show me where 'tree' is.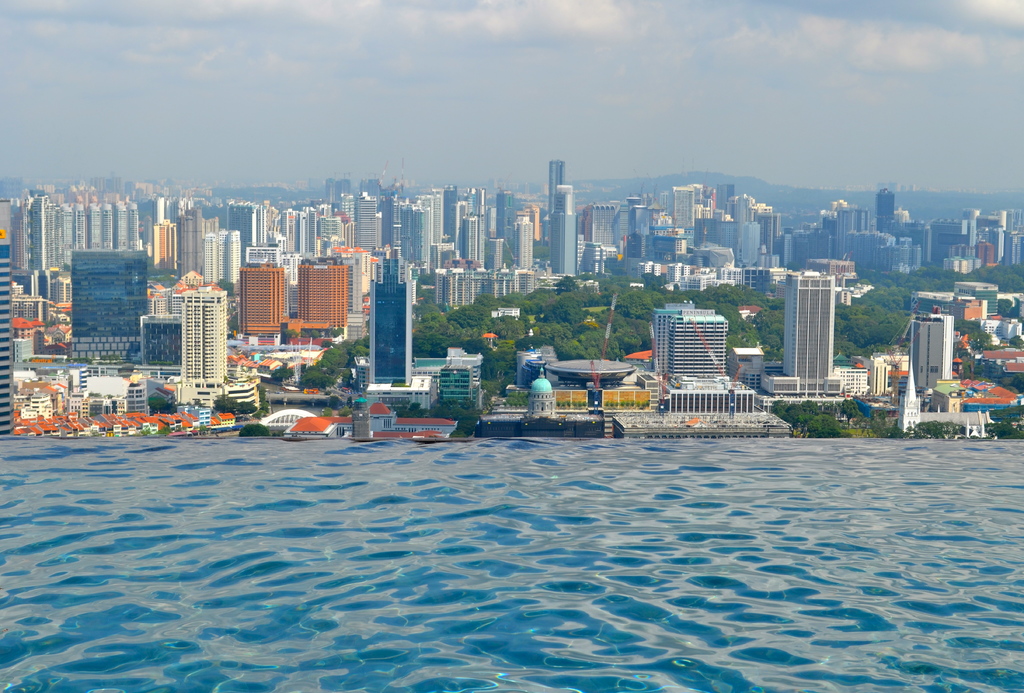
'tree' is at select_region(971, 259, 1023, 293).
